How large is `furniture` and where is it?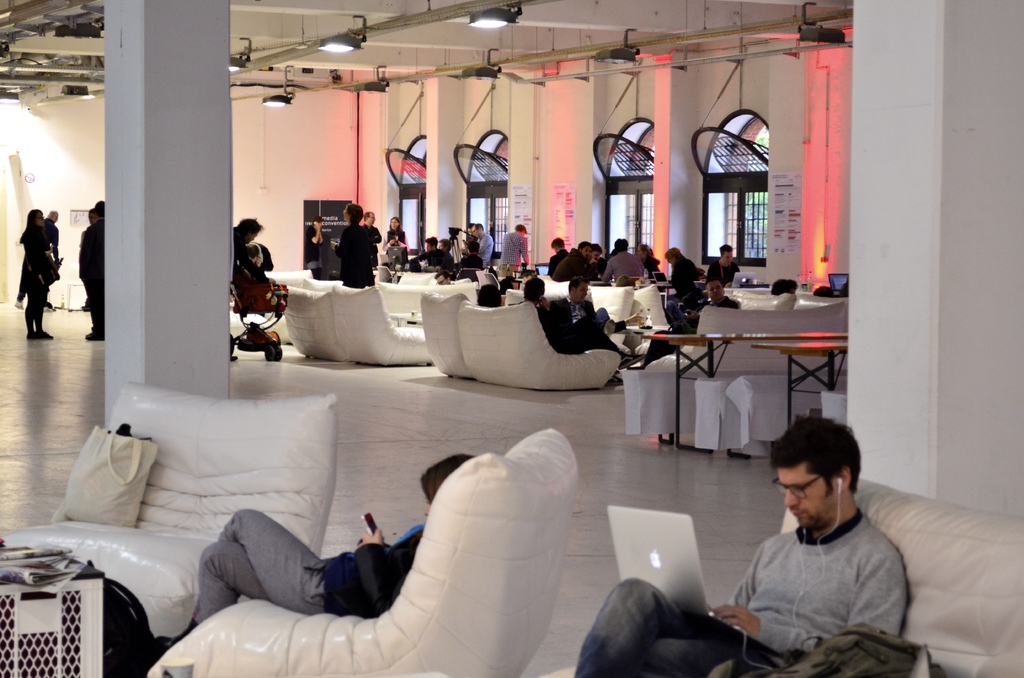
Bounding box: bbox=(632, 281, 673, 334).
